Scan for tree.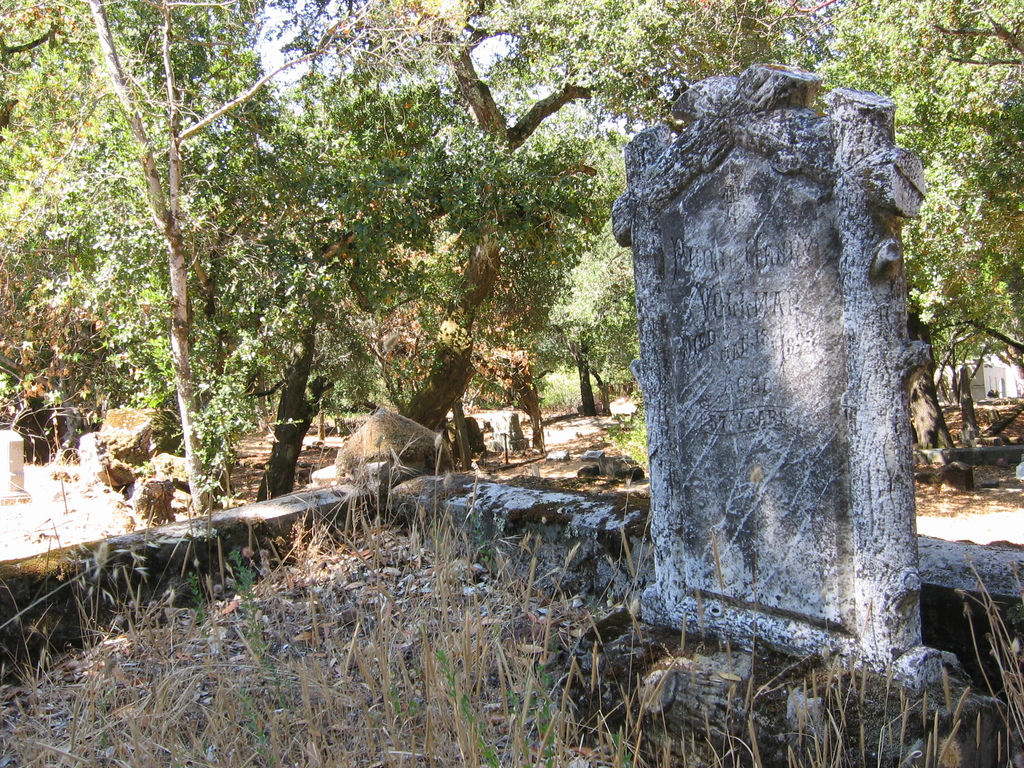
Scan result: (813,0,1023,413).
